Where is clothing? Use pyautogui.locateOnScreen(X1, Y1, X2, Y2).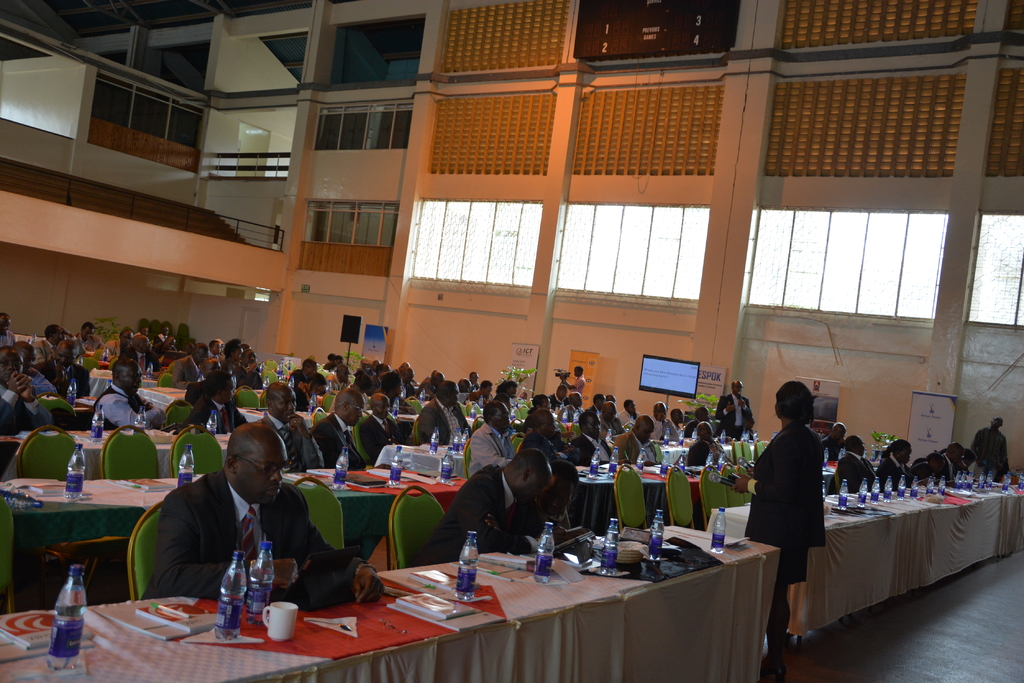
pyautogui.locateOnScreen(651, 413, 676, 439).
